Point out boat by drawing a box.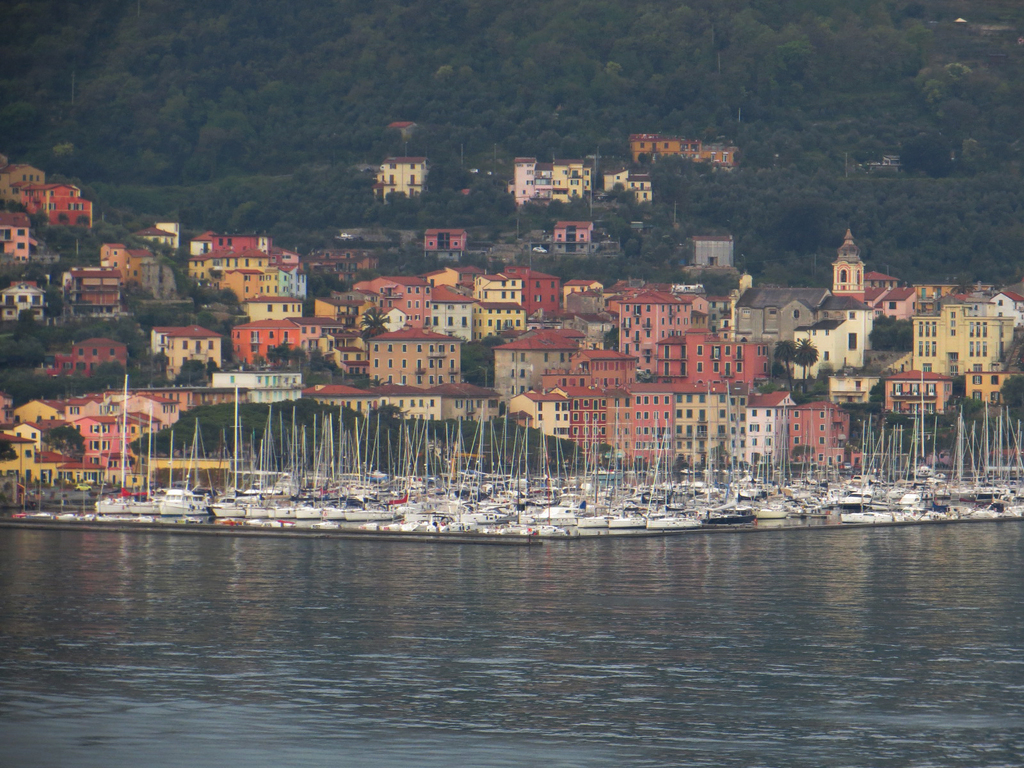
Rect(977, 413, 1004, 506).
